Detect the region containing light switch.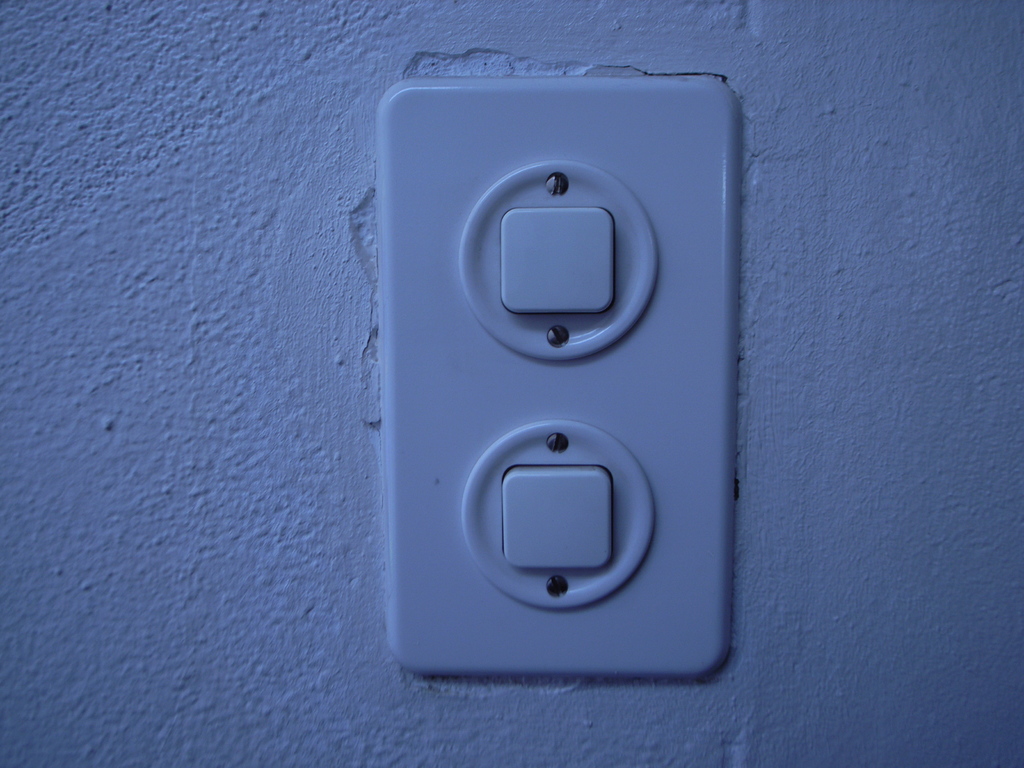
select_region(376, 67, 735, 669).
